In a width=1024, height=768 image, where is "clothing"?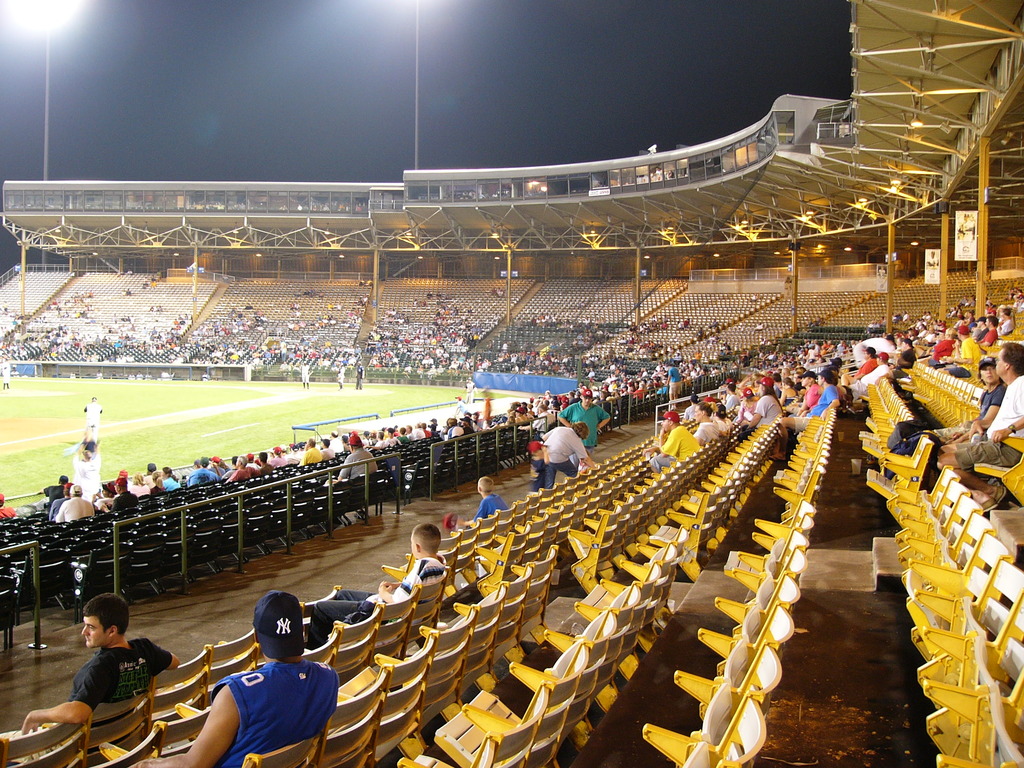
[954, 373, 1023, 479].
